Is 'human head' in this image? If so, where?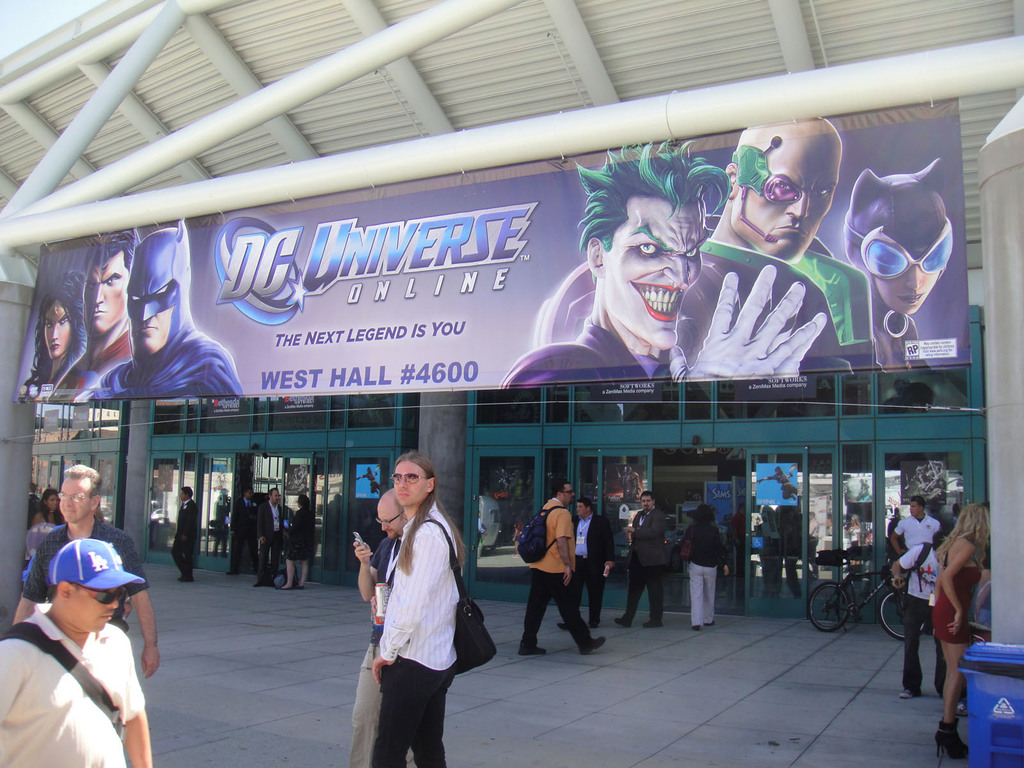
Yes, at select_region(375, 490, 404, 538).
